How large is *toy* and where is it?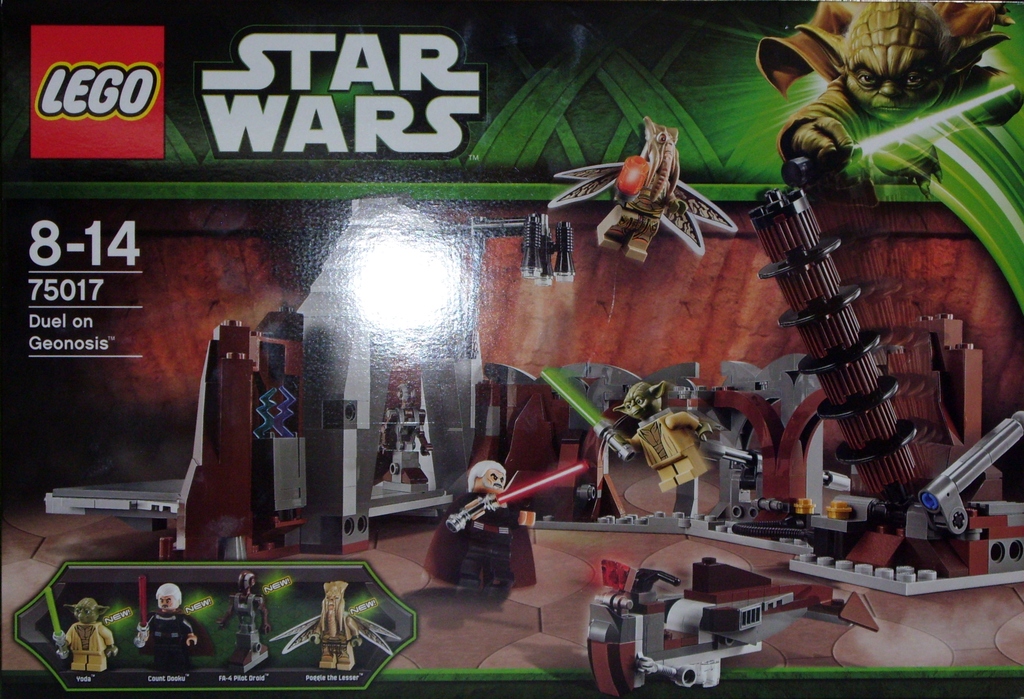
Bounding box: (588,555,877,698).
